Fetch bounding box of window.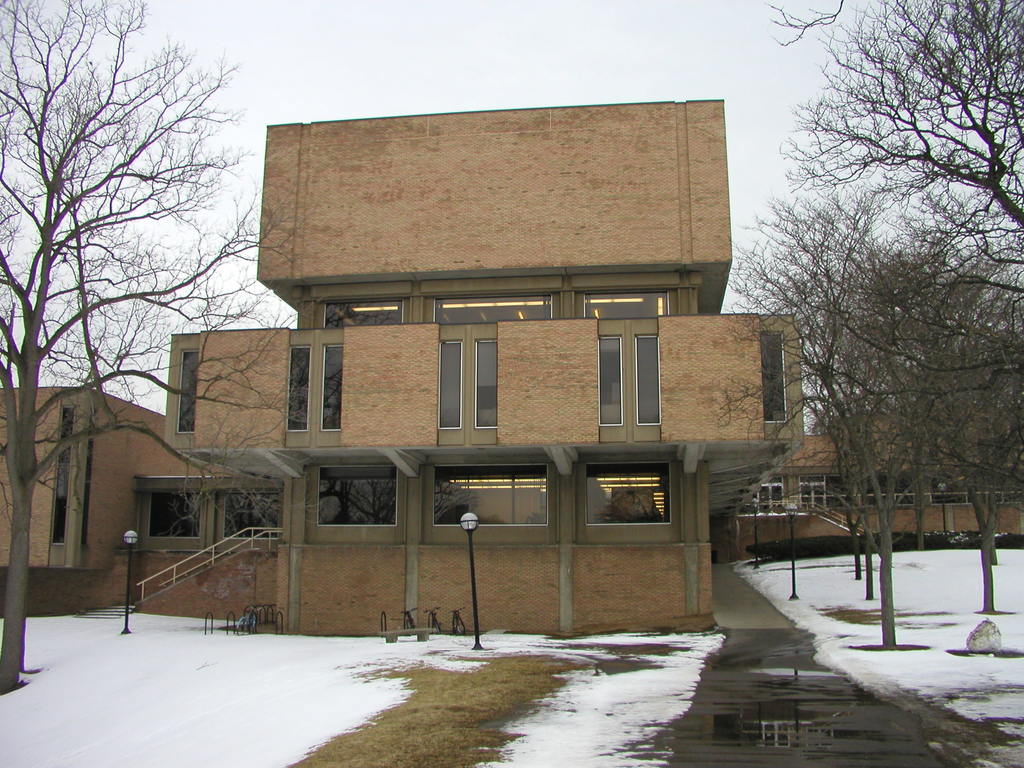
Bbox: (left=168, top=336, right=197, bottom=447).
